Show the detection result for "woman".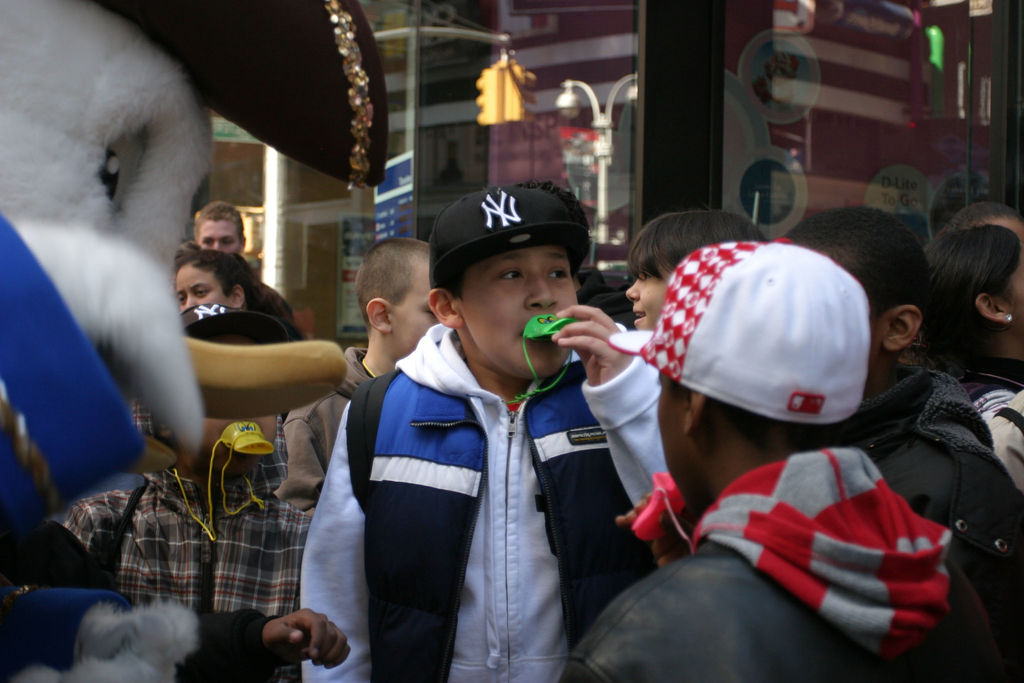
<bbox>610, 207, 753, 354</bbox>.
